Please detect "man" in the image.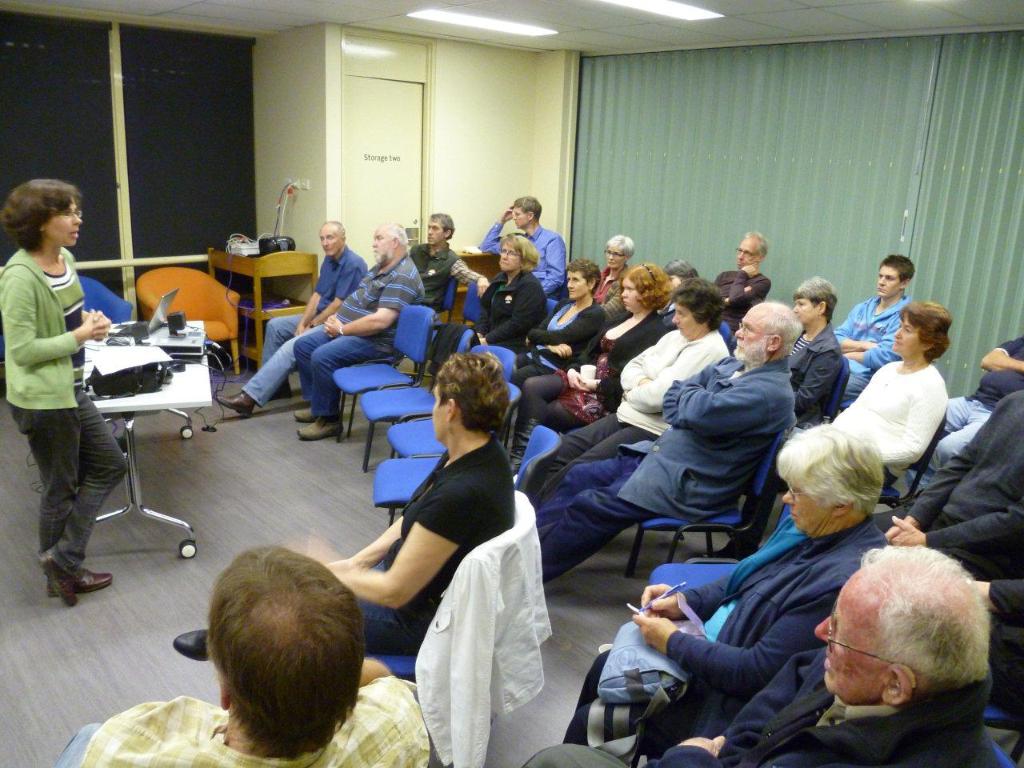
BBox(57, 544, 433, 767).
